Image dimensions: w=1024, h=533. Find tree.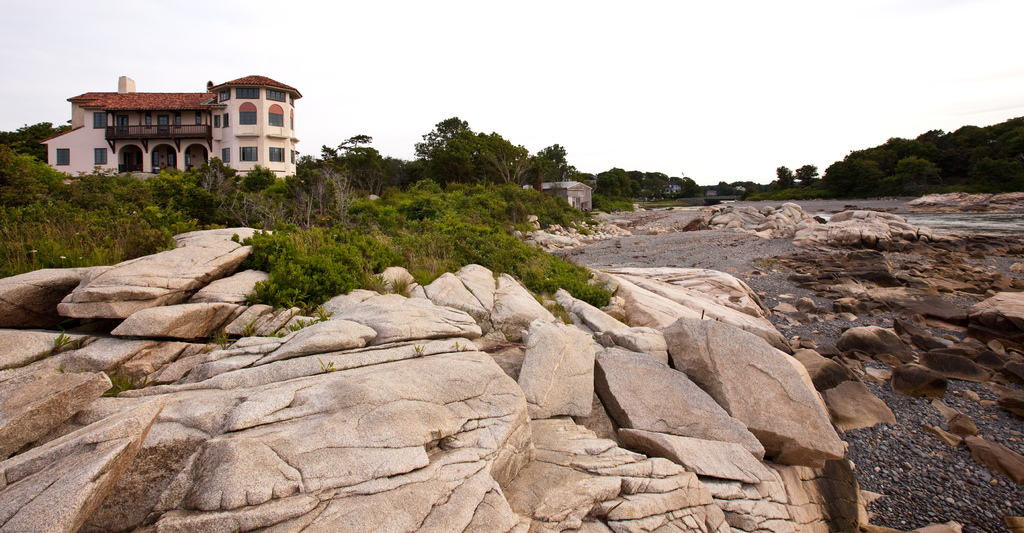
BBox(472, 126, 532, 188).
